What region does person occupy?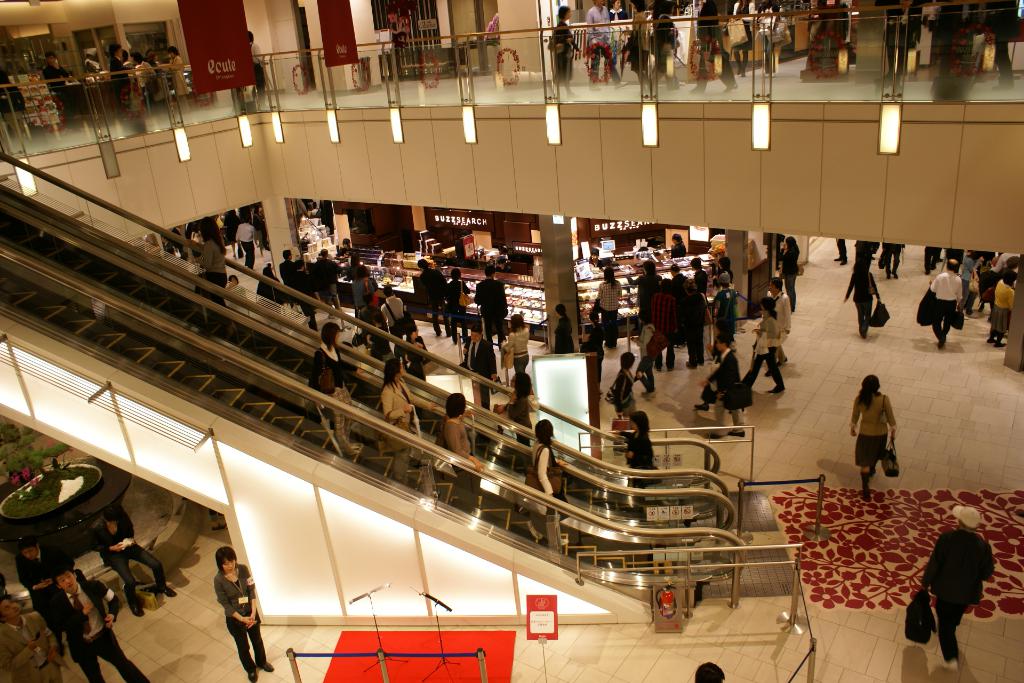
x1=652, y1=0, x2=685, y2=85.
